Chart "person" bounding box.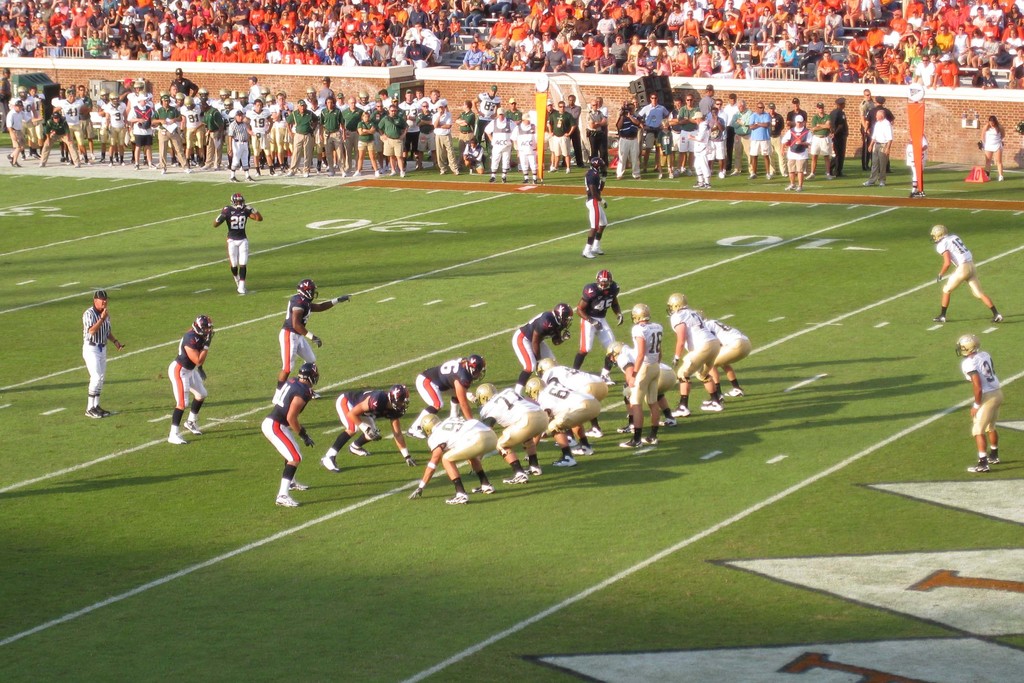
Charted: detection(621, 293, 659, 451).
